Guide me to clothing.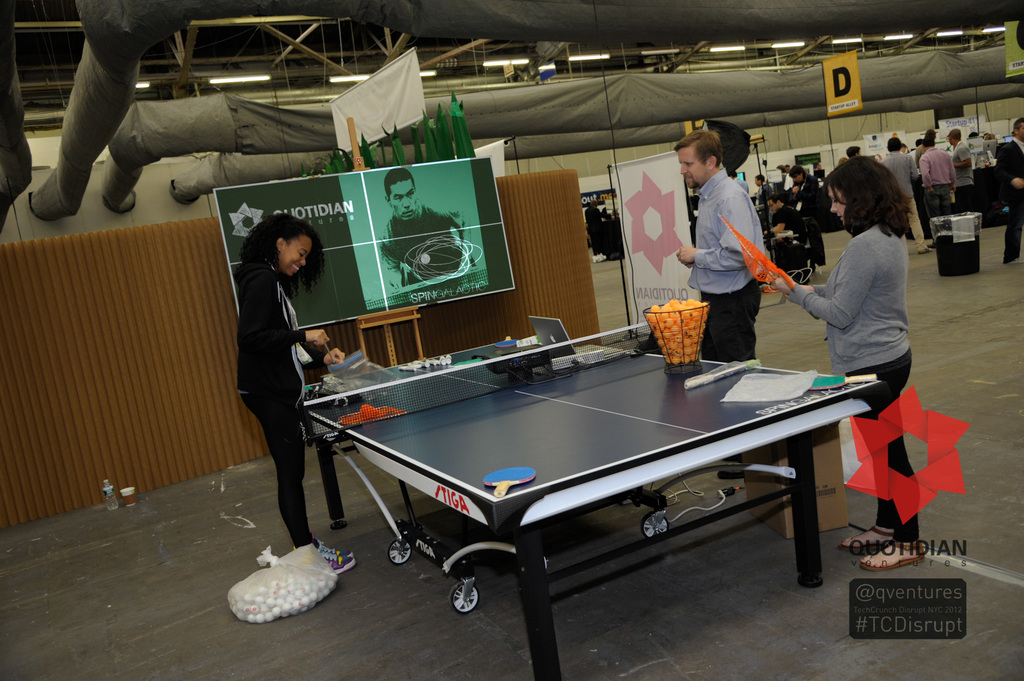
Guidance: (771,200,803,262).
